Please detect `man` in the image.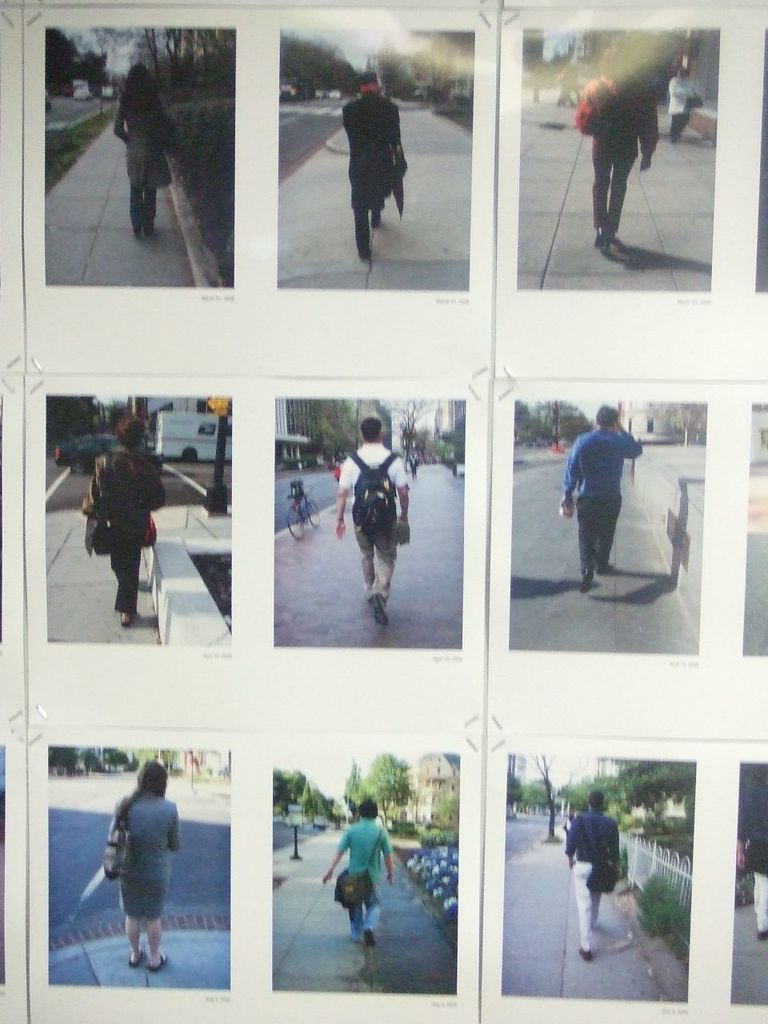
box=[586, 38, 660, 254].
